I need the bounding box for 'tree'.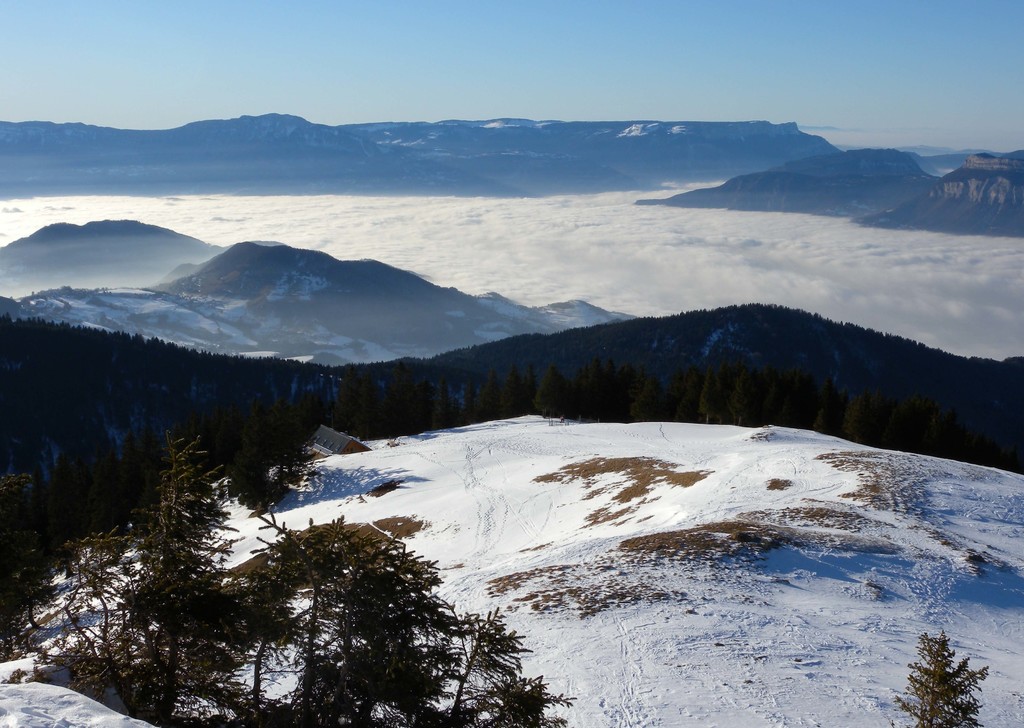
Here it is: 0 421 569 727.
